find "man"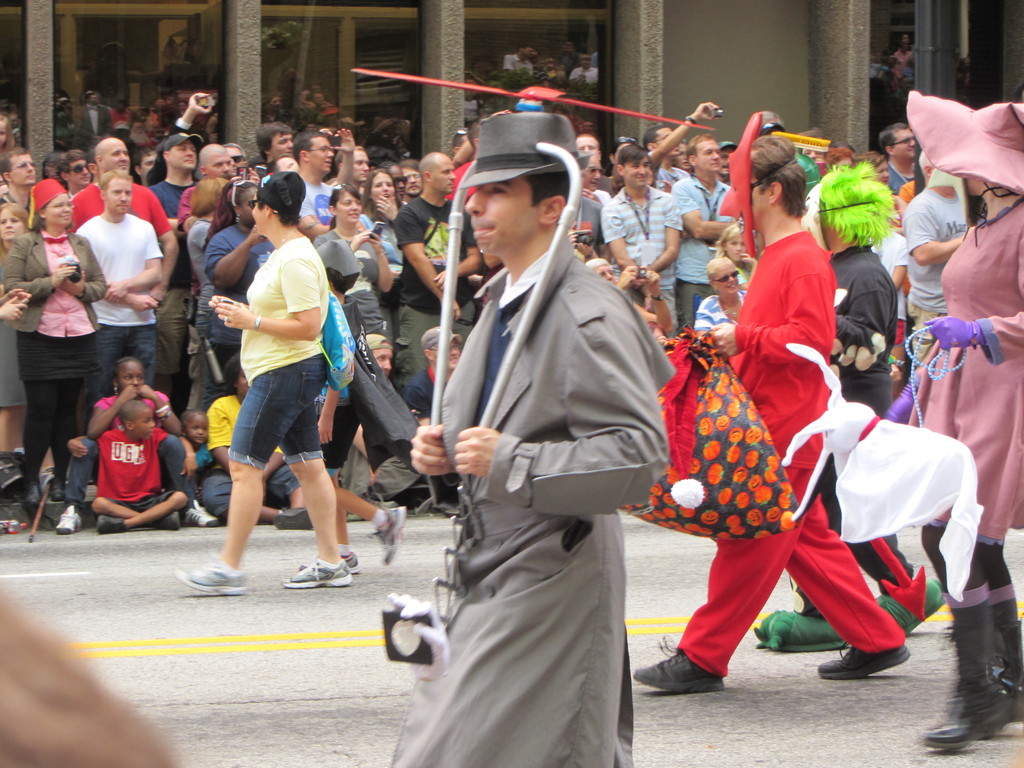
l=333, t=139, r=372, b=192
